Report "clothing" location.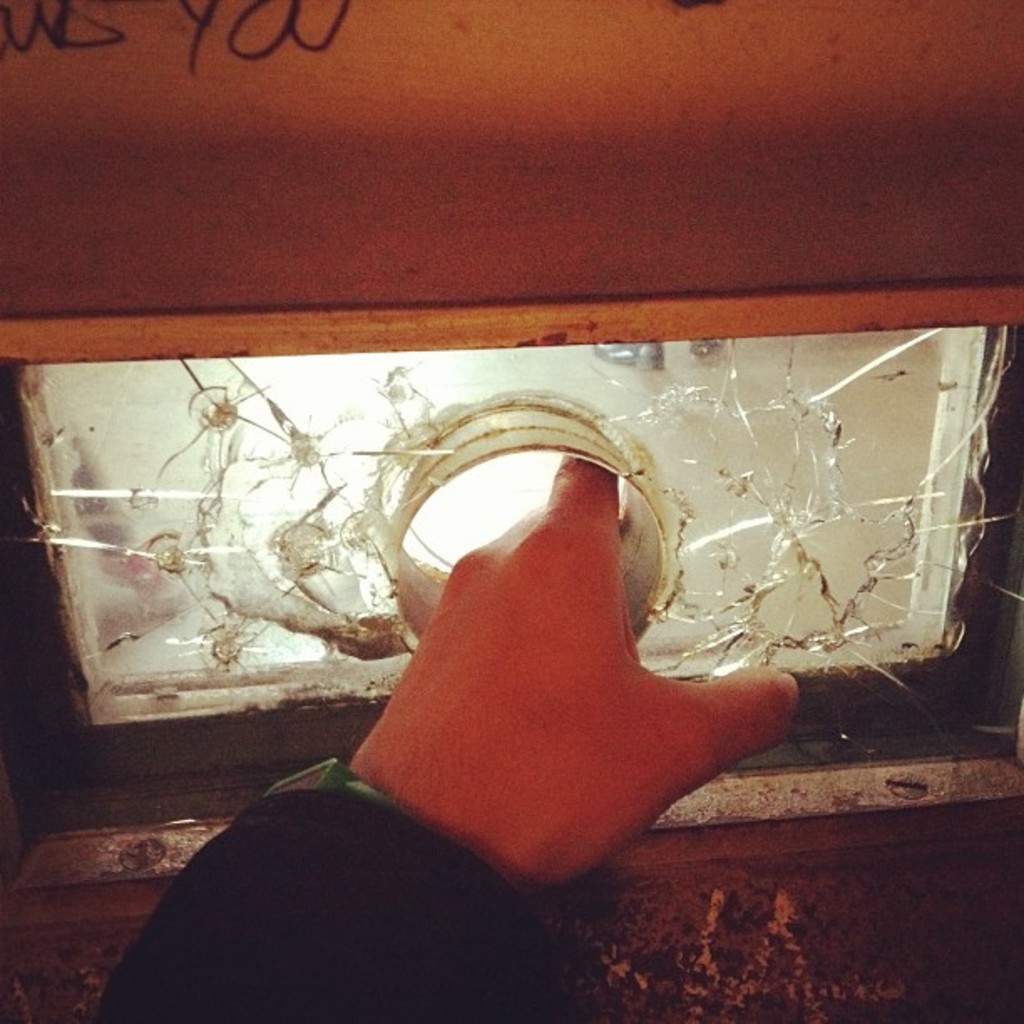
Report: region(162, 455, 765, 964).
